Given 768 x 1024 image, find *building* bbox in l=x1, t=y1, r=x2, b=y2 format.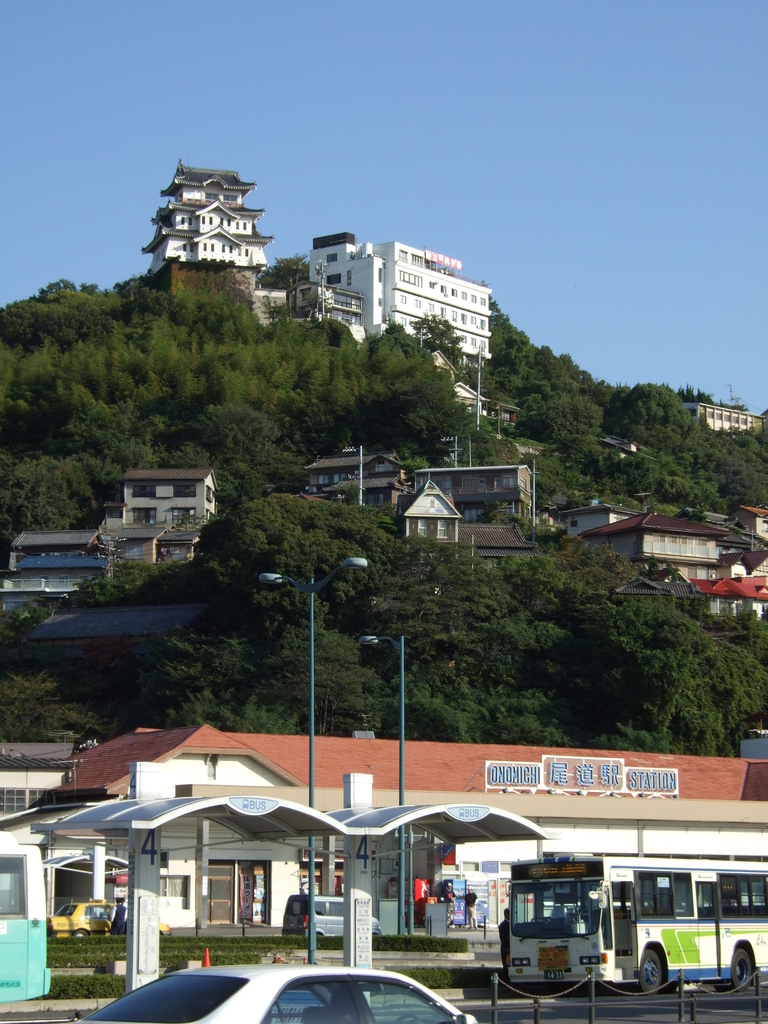
l=139, t=162, r=272, b=271.
